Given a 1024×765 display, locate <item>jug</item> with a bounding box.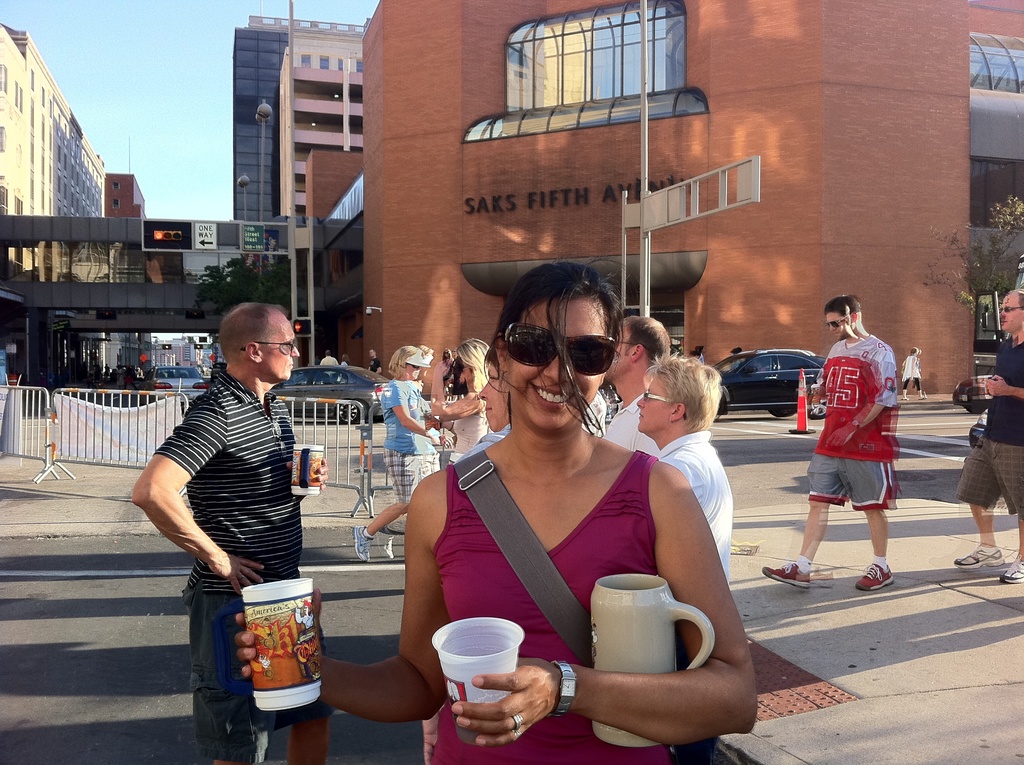
Located: (574, 578, 725, 741).
